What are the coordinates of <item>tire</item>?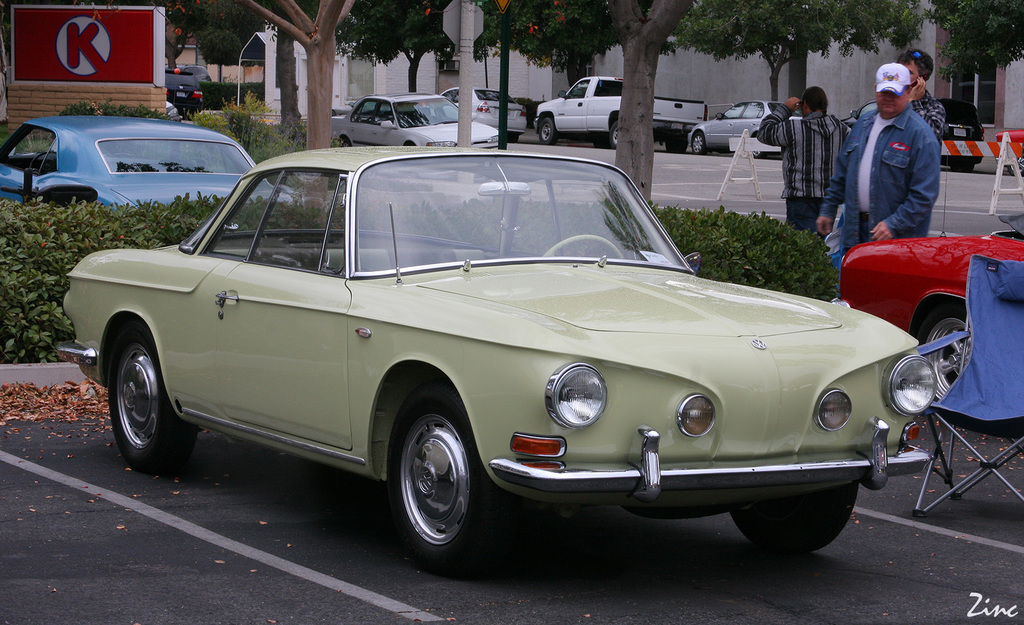
950,165,972,173.
